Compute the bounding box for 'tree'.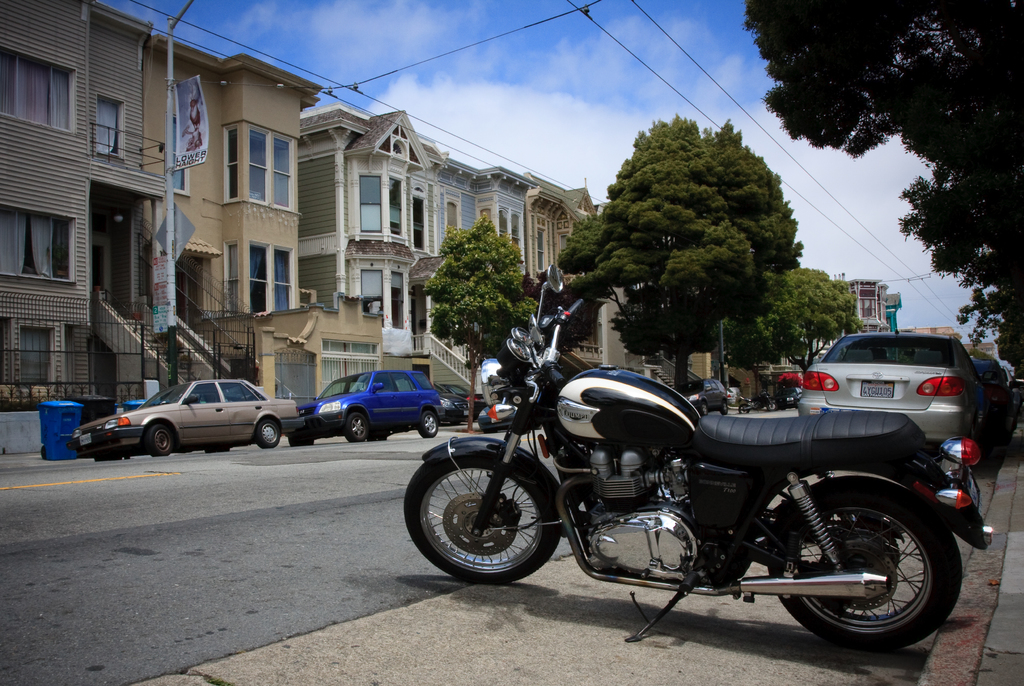
(left=716, top=265, right=867, bottom=377).
